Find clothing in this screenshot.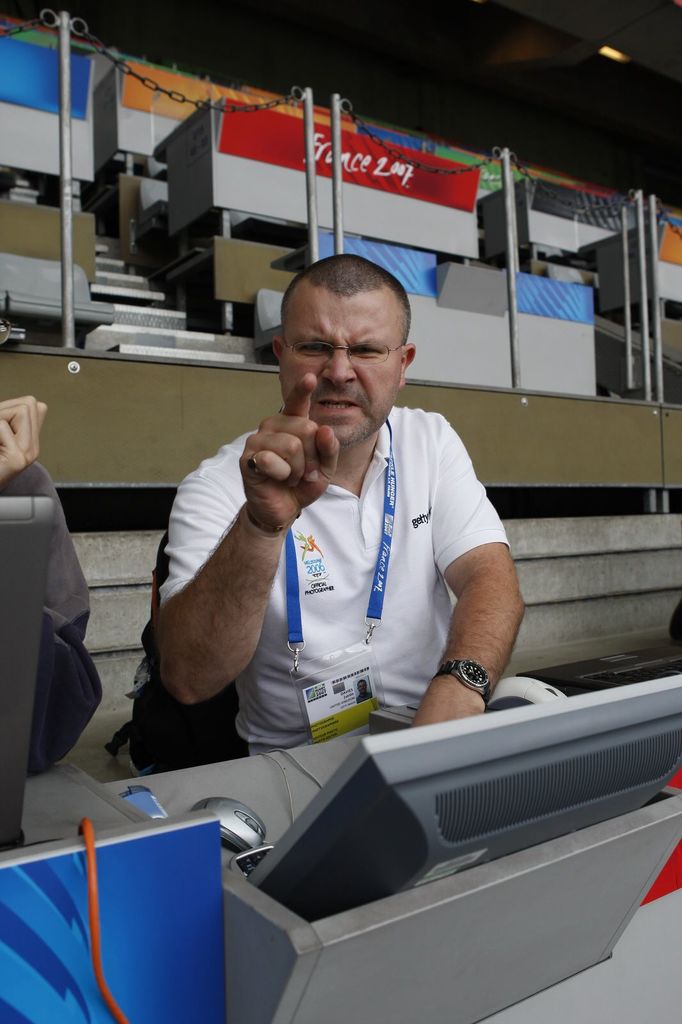
The bounding box for clothing is pyautogui.locateOnScreen(196, 365, 516, 759).
